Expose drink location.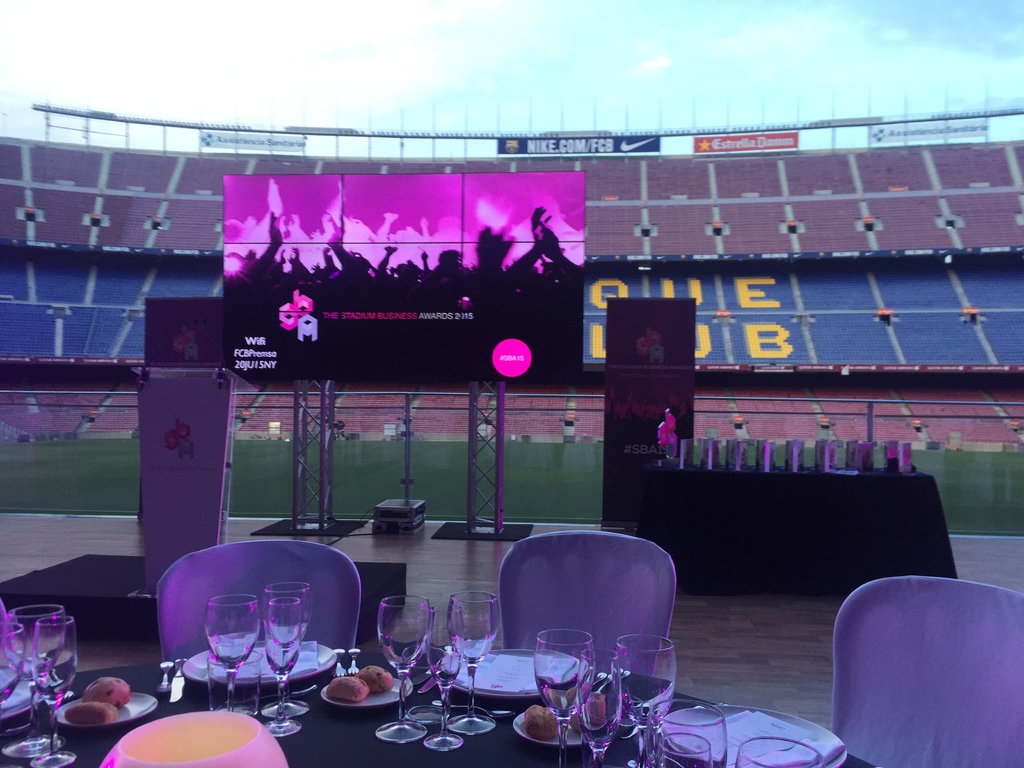
Exposed at (x1=31, y1=620, x2=70, y2=745).
